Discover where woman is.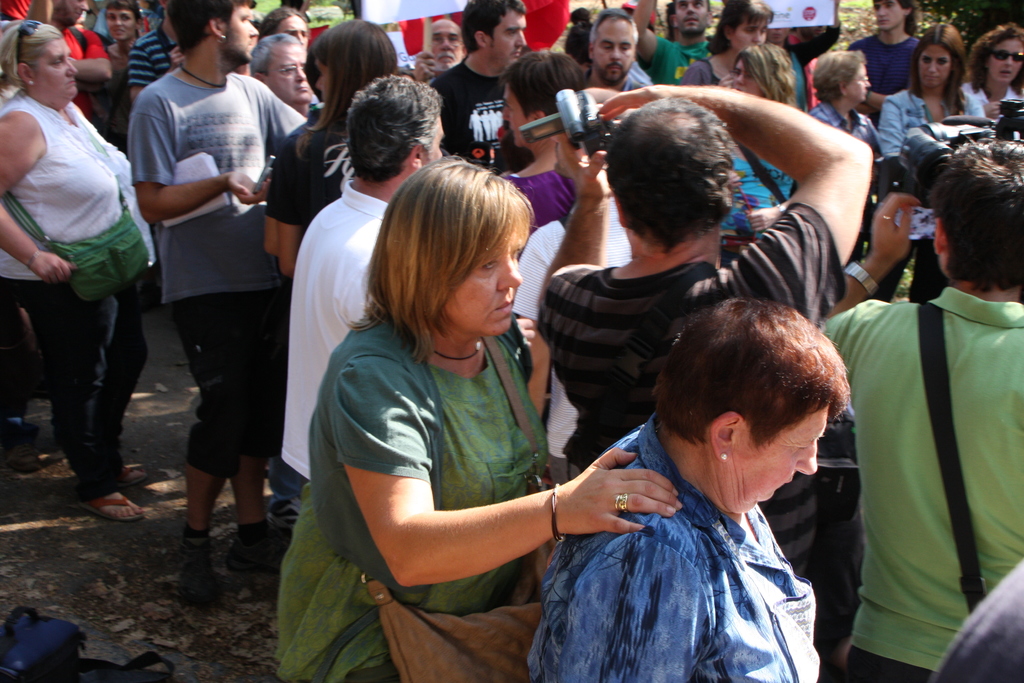
Discovered at <region>0, 15, 168, 513</region>.
